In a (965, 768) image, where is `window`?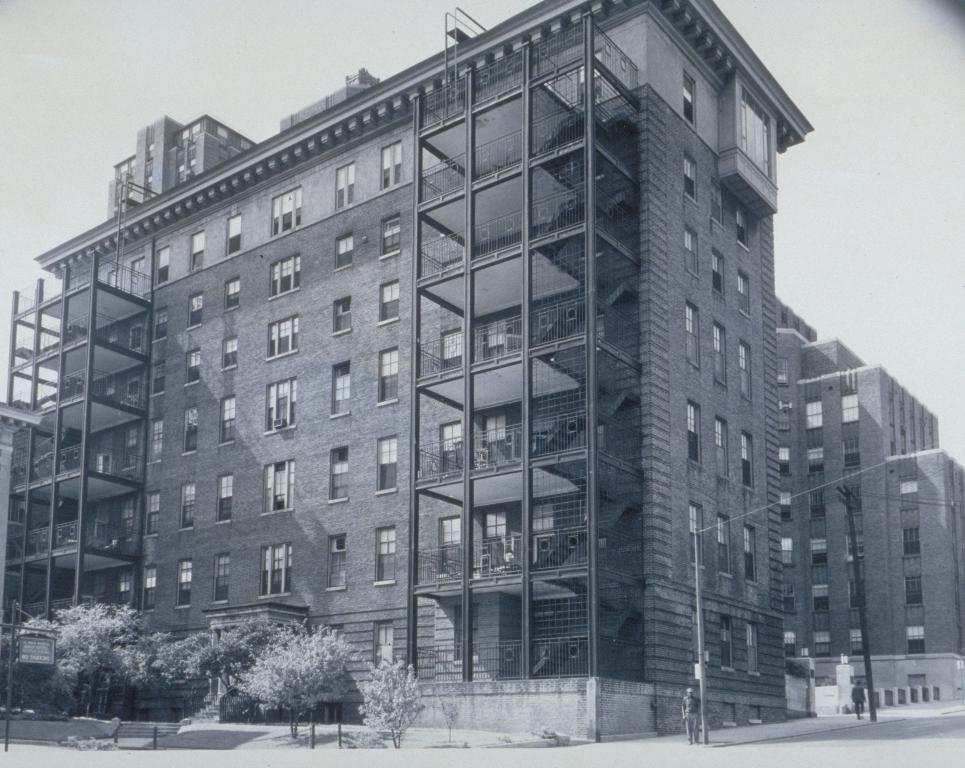
l=185, t=291, r=204, b=331.
